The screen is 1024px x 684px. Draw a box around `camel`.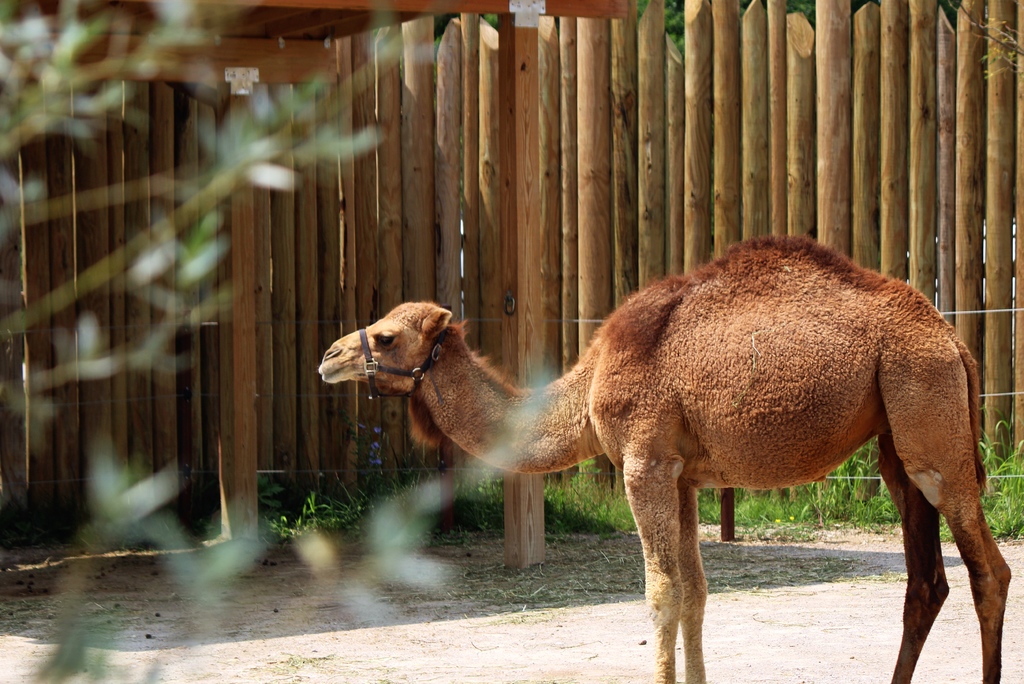
(319, 233, 1011, 683).
